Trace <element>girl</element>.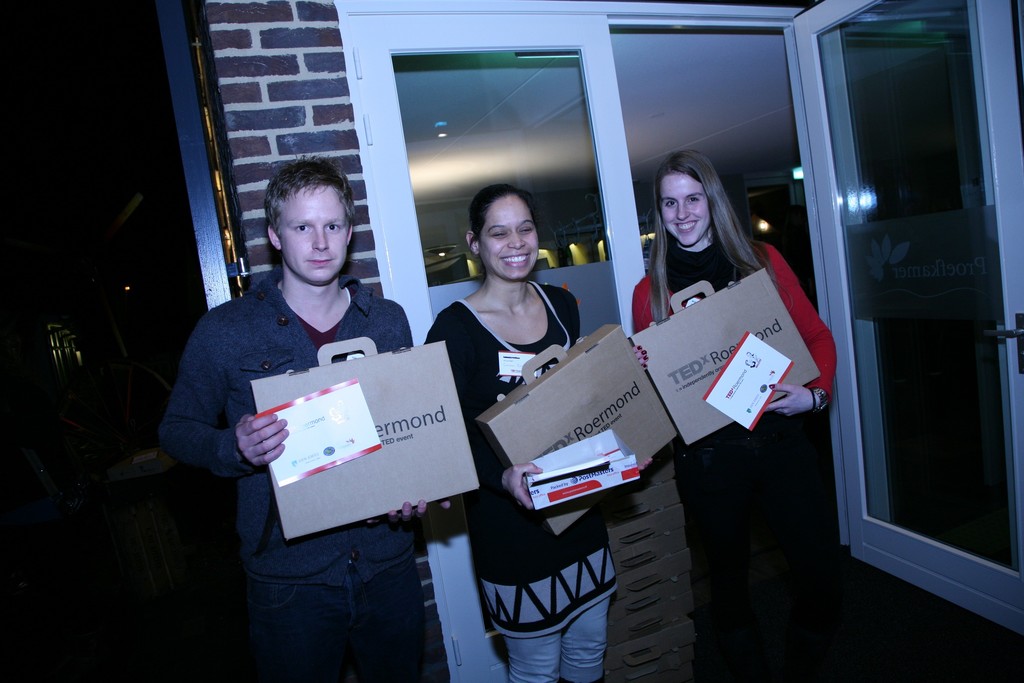
Traced to 622/140/840/682.
